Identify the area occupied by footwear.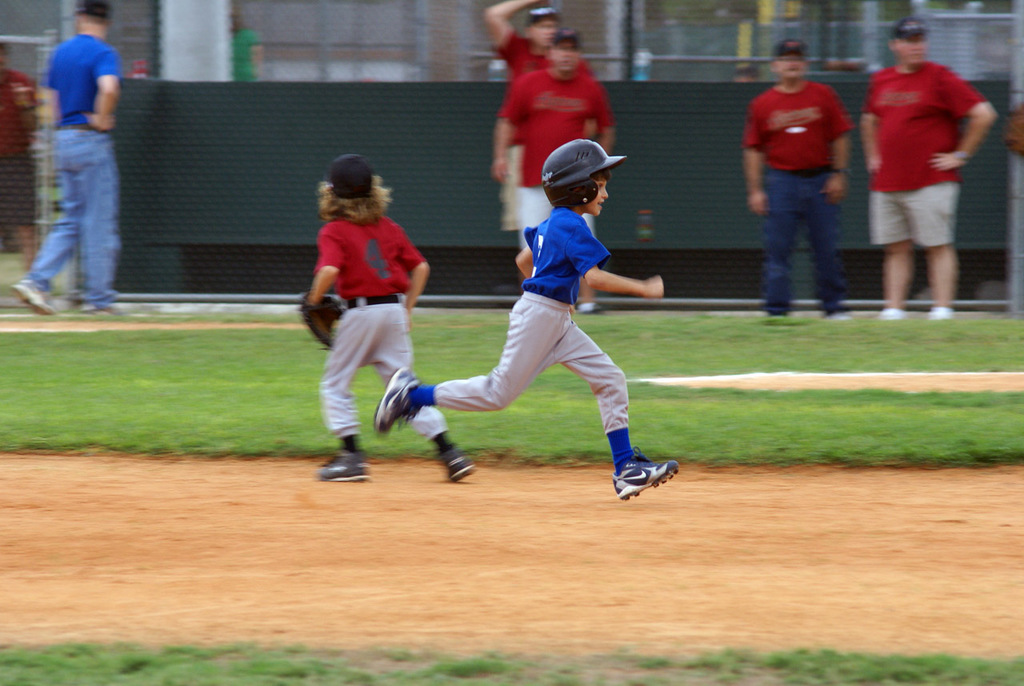
Area: 80/295/126/318.
